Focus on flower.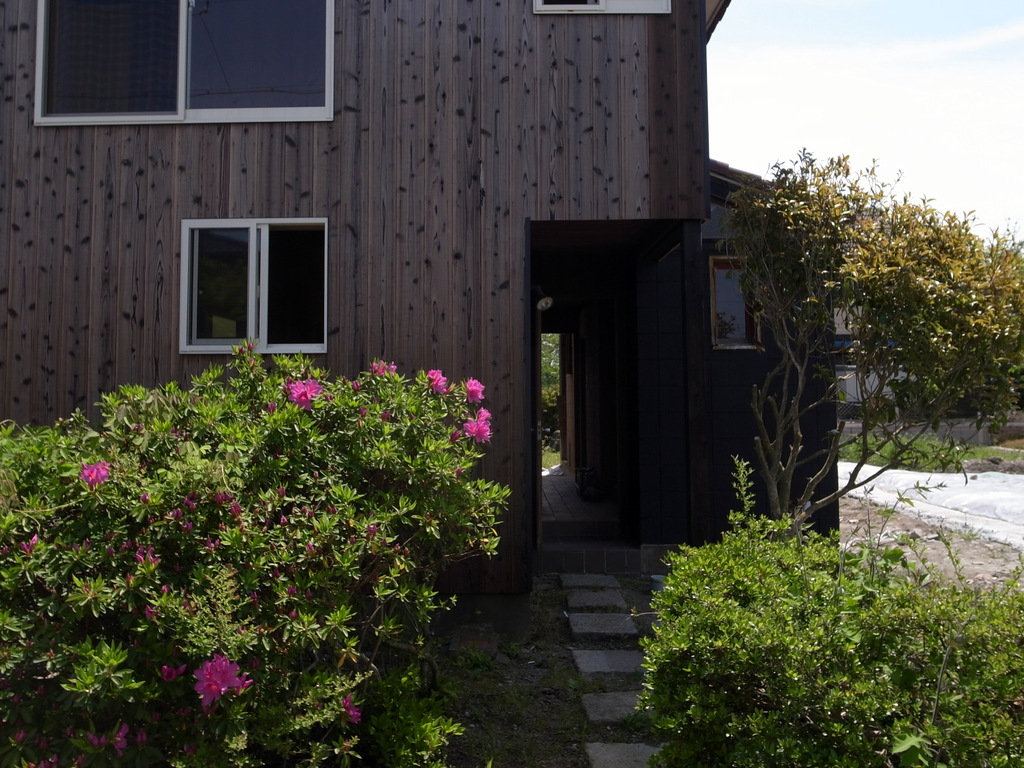
Focused at <region>133, 728, 147, 745</region>.
